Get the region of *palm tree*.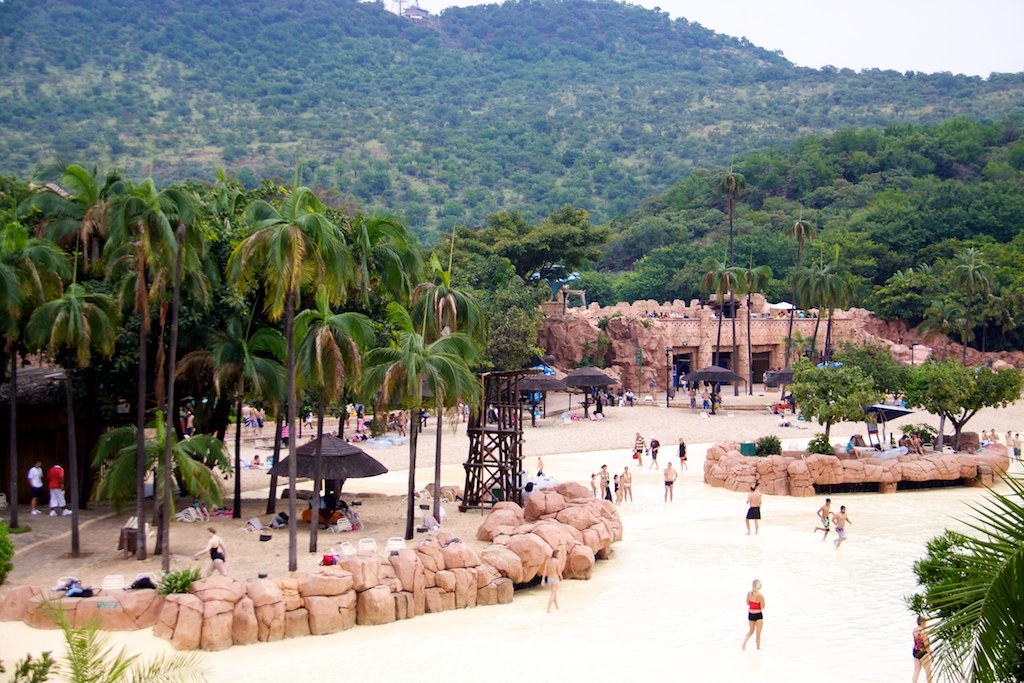
(359, 307, 504, 554).
